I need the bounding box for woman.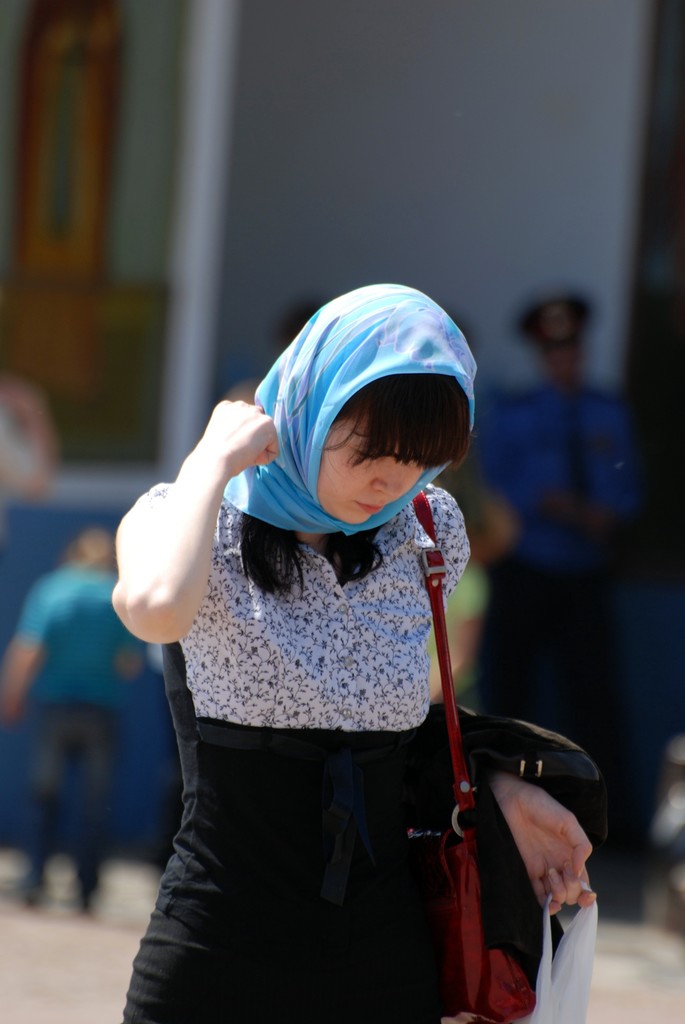
Here it is: x1=91 y1=218 x2=619 y2=1023.
